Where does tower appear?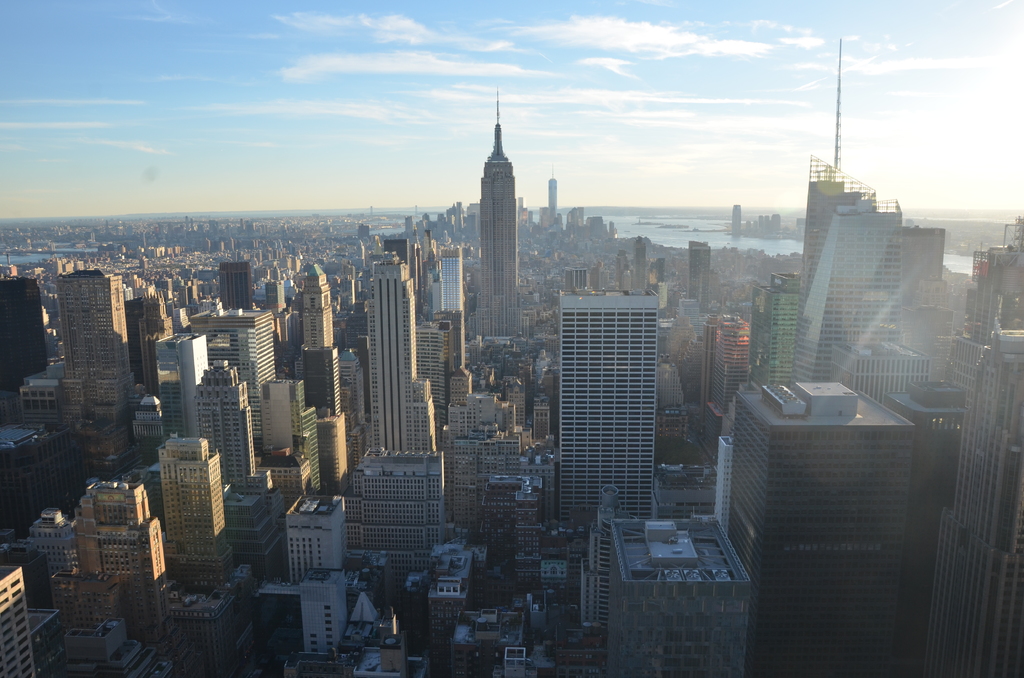
Appears at [x1=28, y1=517, x2=90, y2=642].
